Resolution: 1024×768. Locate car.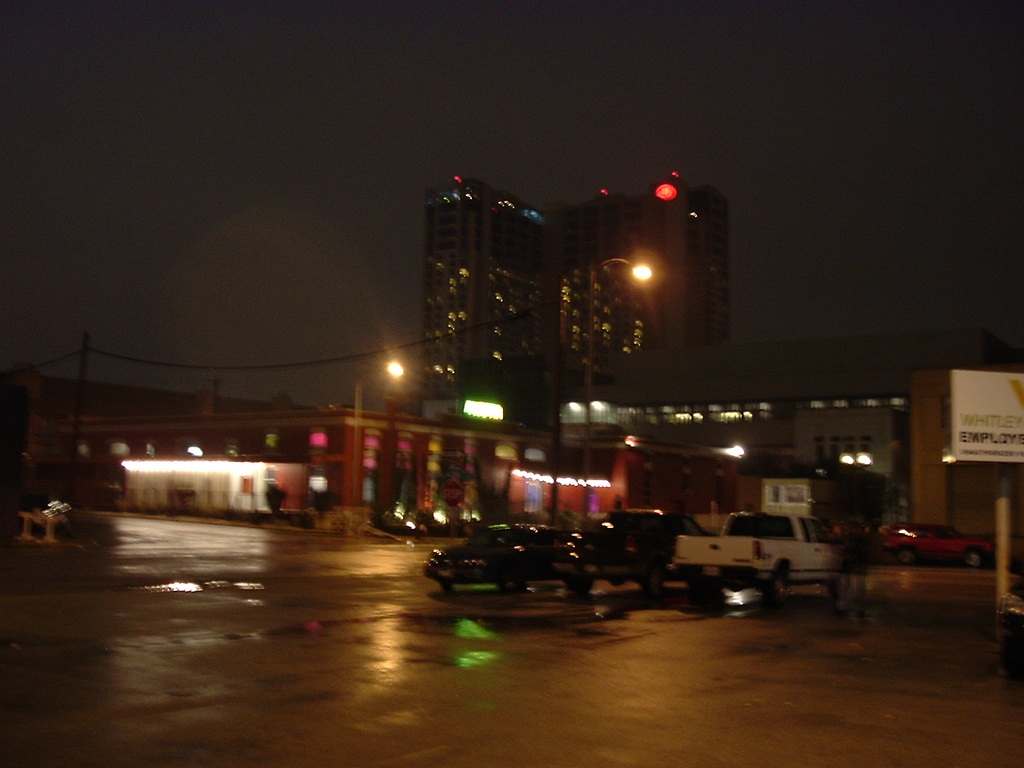
[422, 529, 557, 603].
